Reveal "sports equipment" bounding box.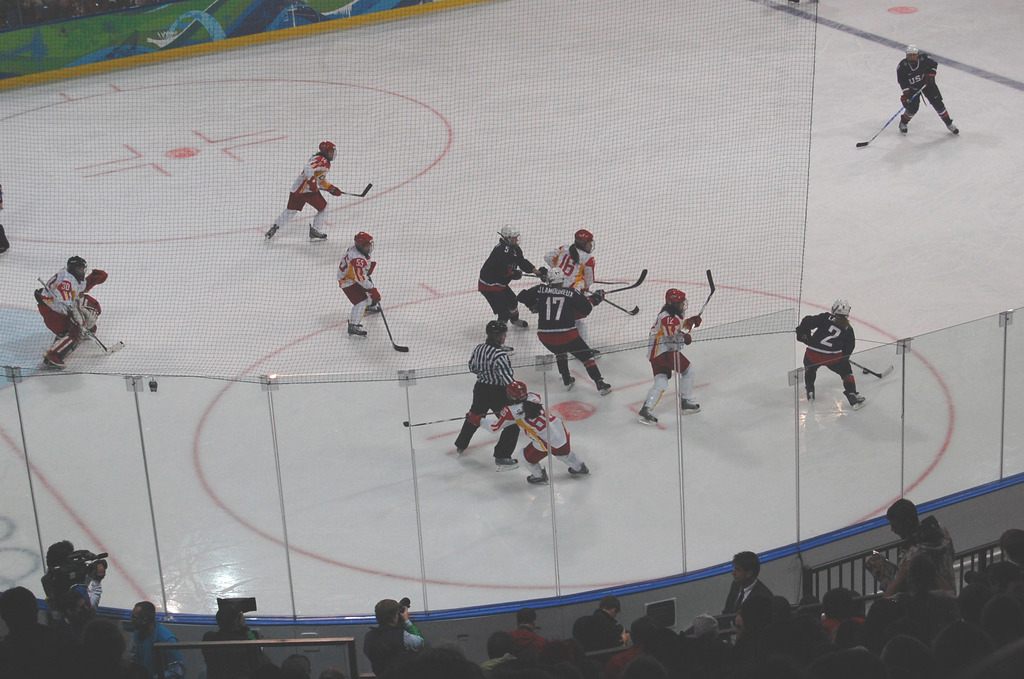
Revealed: select_region(586, 267, 647, 299).
